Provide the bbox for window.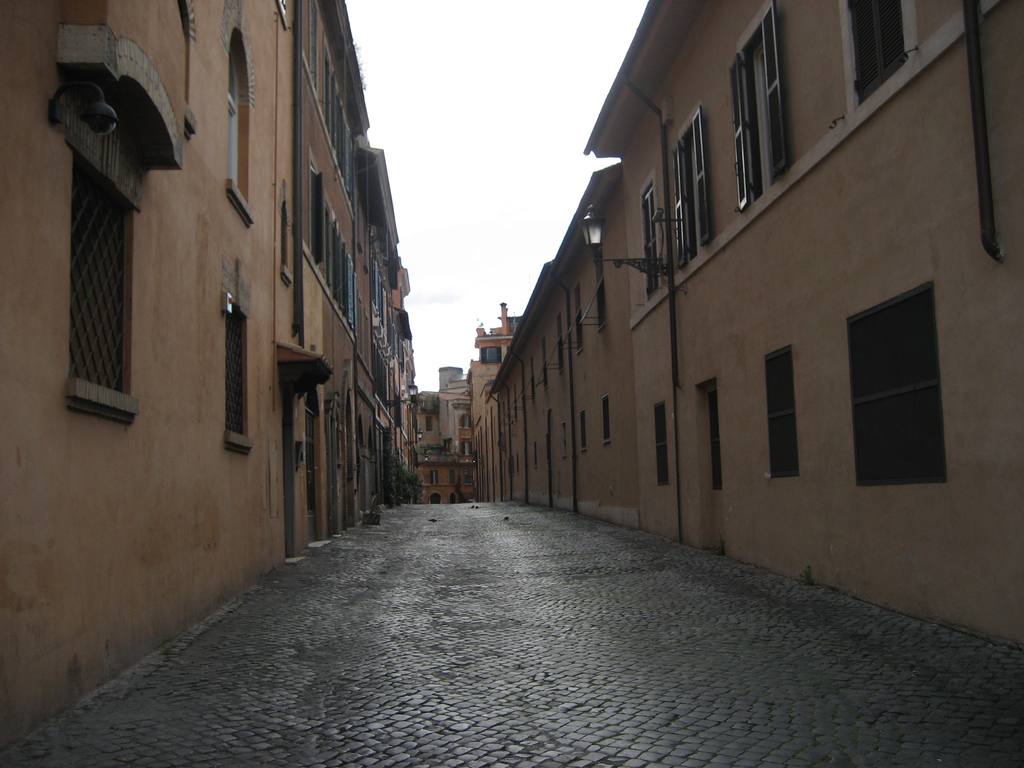
box(668, 114, 710, 267).
